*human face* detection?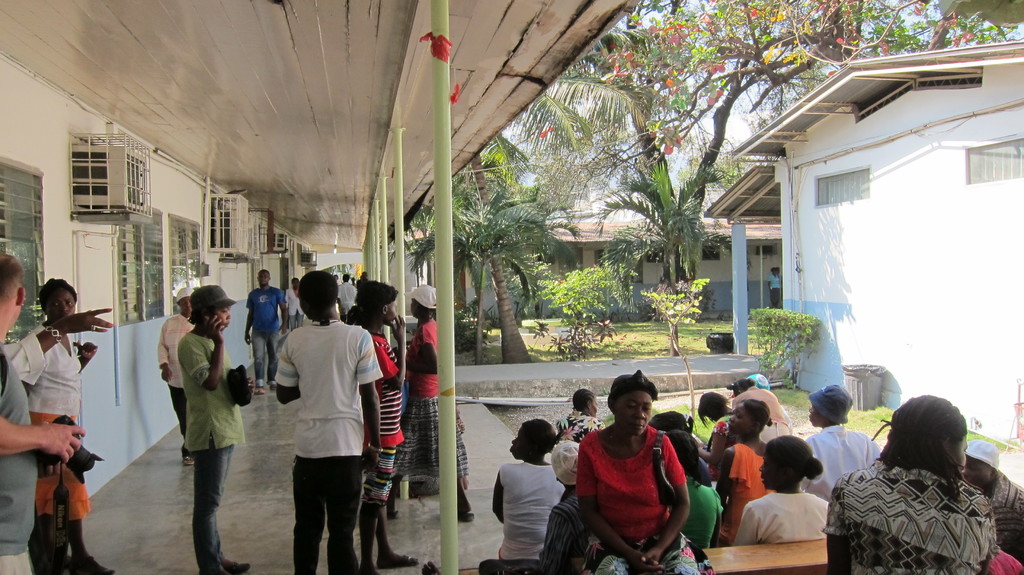
[617, 389, 651, 437]
